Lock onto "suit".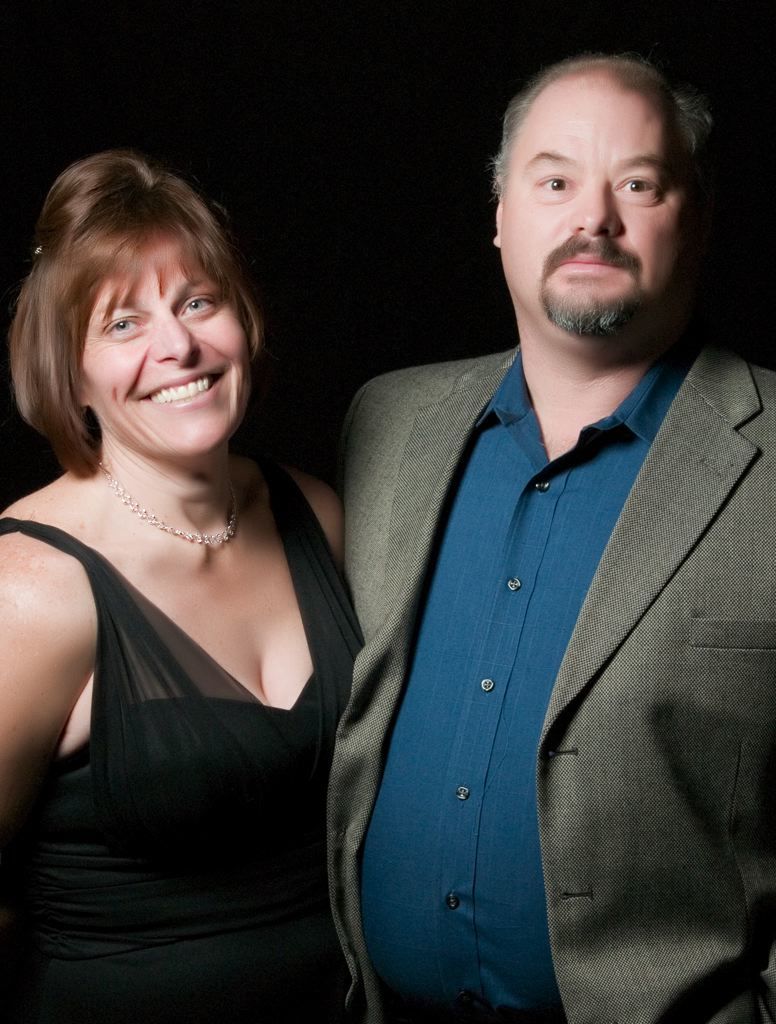
Locked: region(309, 190, 770, 1023).
